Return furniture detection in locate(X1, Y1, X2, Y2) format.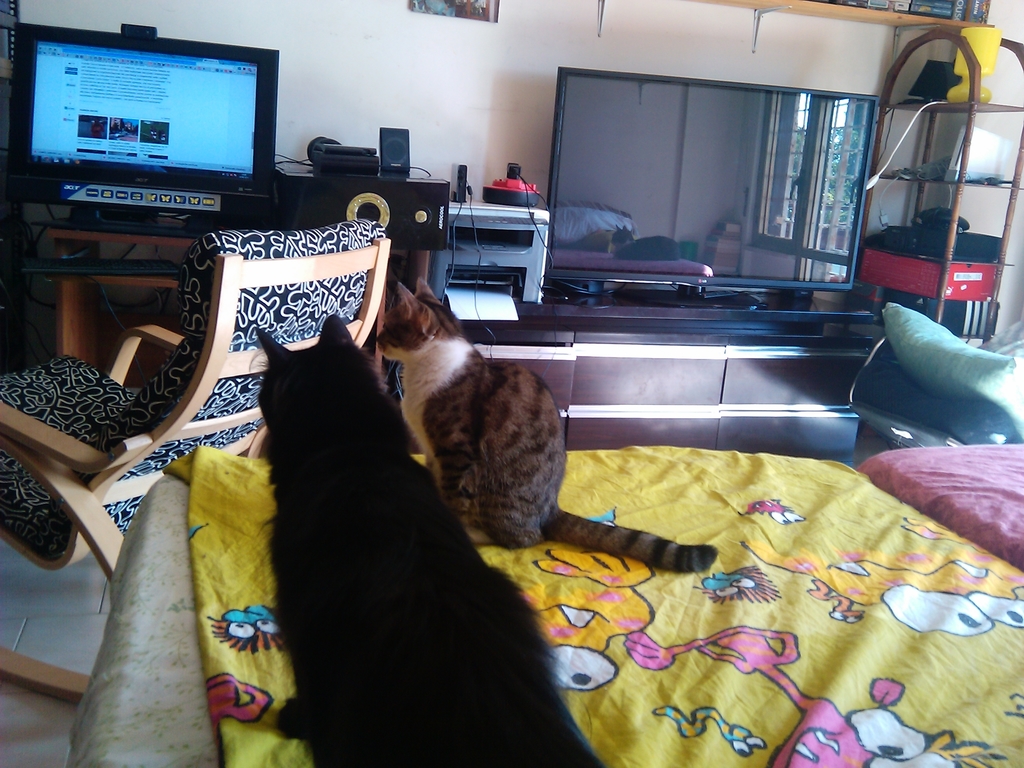
locate(3, 198, 452, 378).
